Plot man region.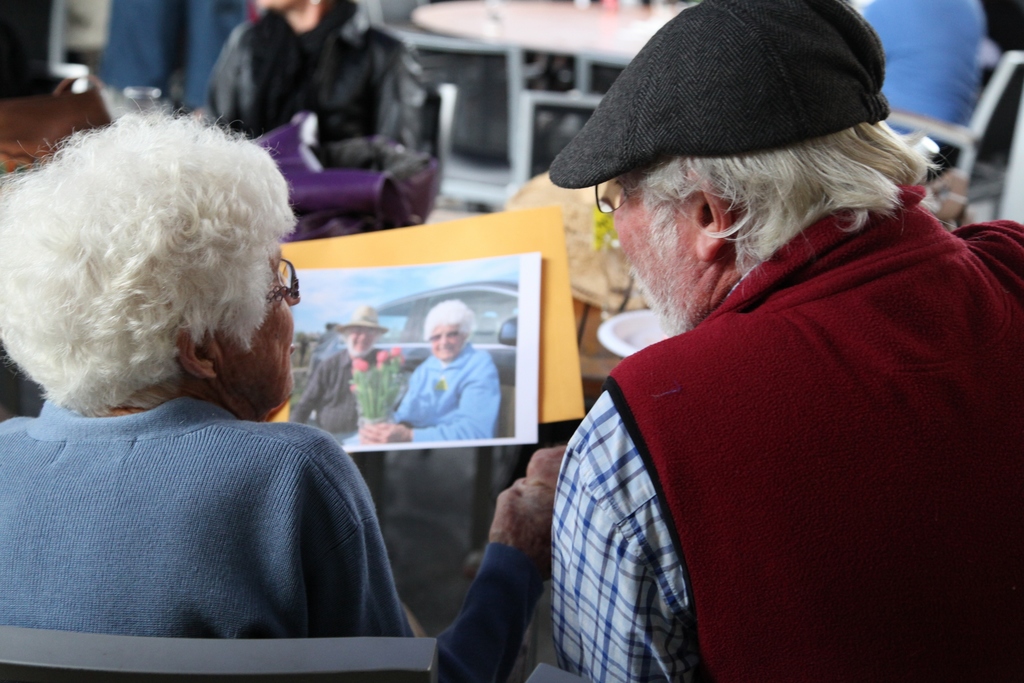
Plotted at [left=288, top=300, right=396, bottom=440].
